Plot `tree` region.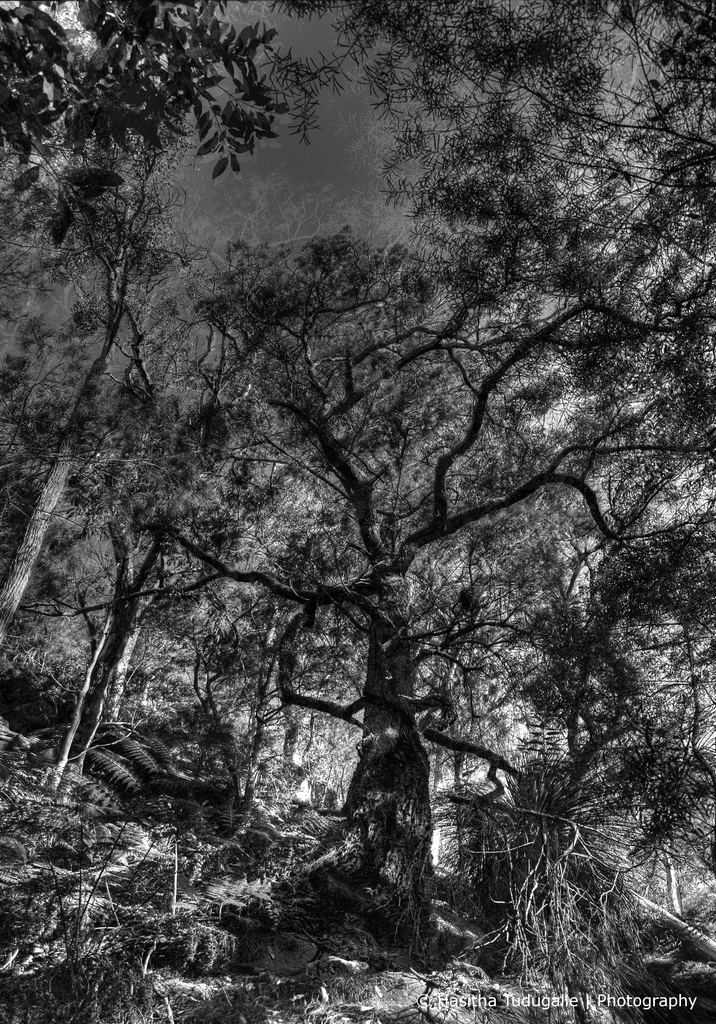
Plotted at <box>0,540,715,1023</box>.
